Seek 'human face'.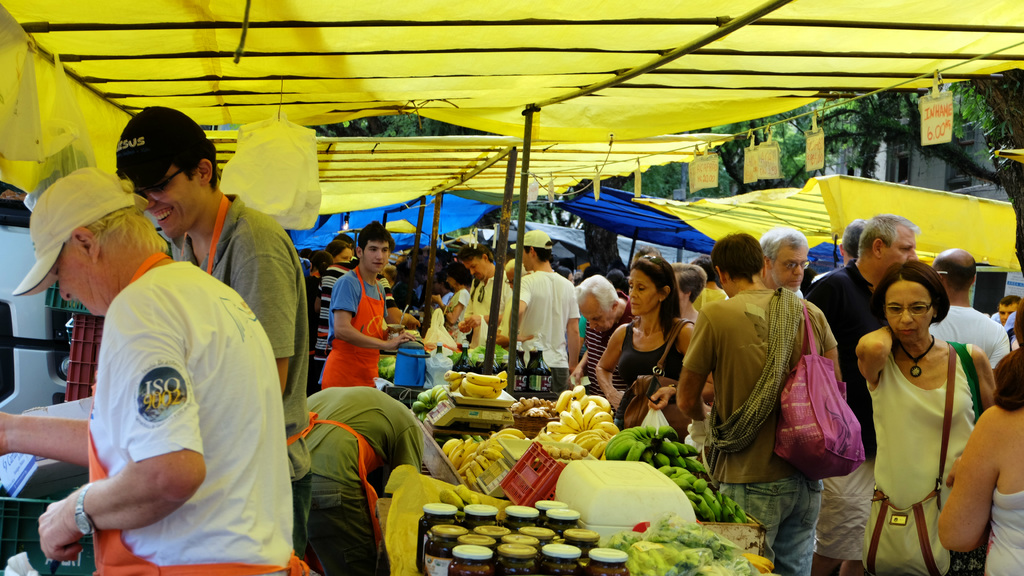
{"x1": 999, "y1": 304, "x2": 1020, "y2": 319}.
